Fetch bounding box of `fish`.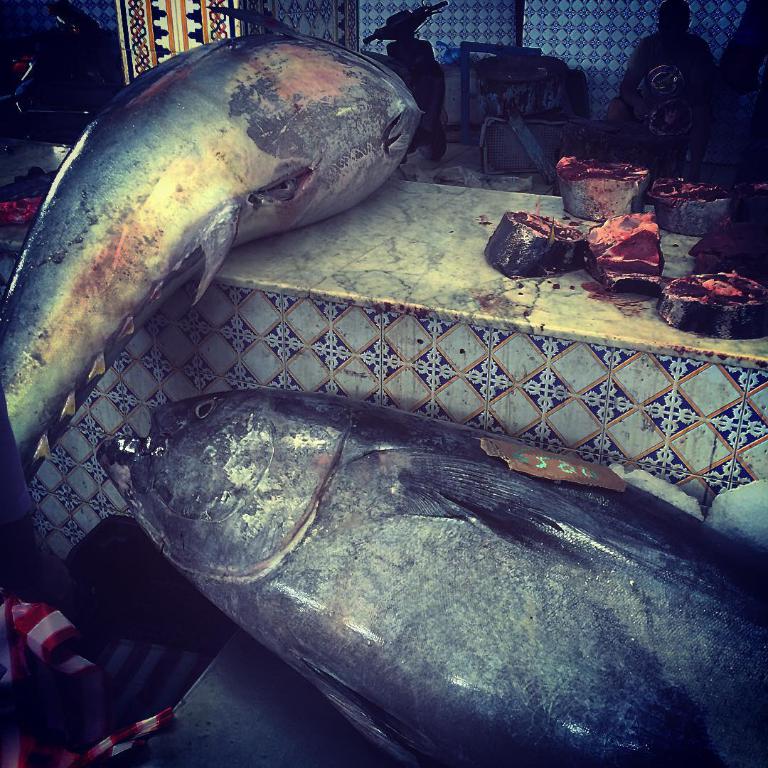
Bbox: (x1=0, y1=0, x2=426, y2=484).
